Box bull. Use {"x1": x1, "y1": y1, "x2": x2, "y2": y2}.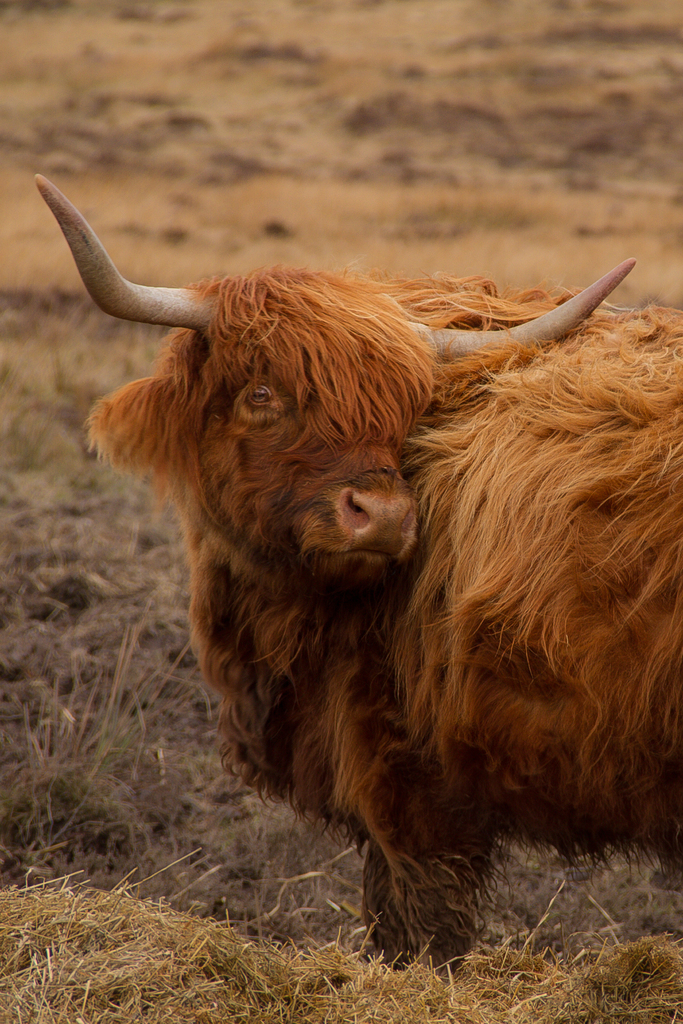
{"x1": 22, "y1": 176, "x2": 682, "y2": 970}.
